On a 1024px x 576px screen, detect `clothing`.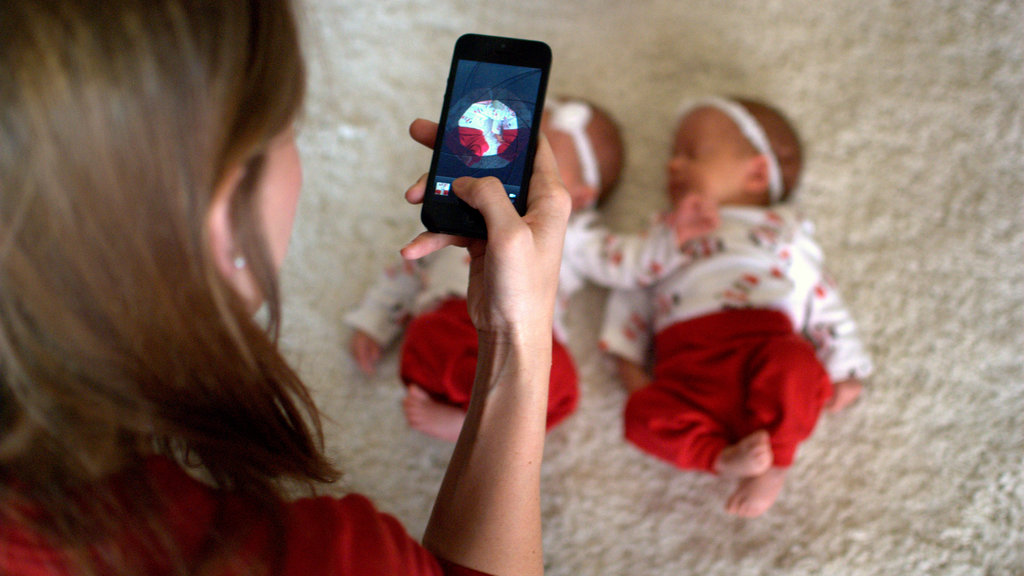
rect(340, 195, 685, 427).
